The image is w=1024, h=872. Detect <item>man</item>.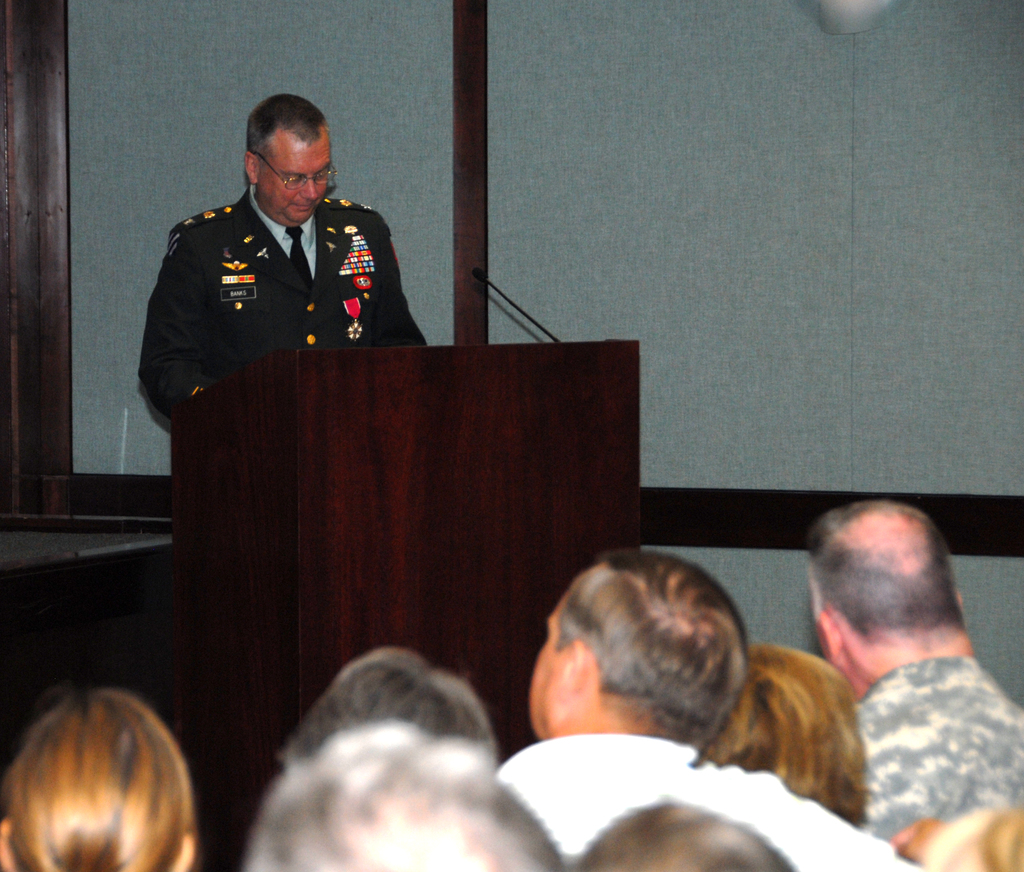
Detection: crop(242, 716, 567, 871).
